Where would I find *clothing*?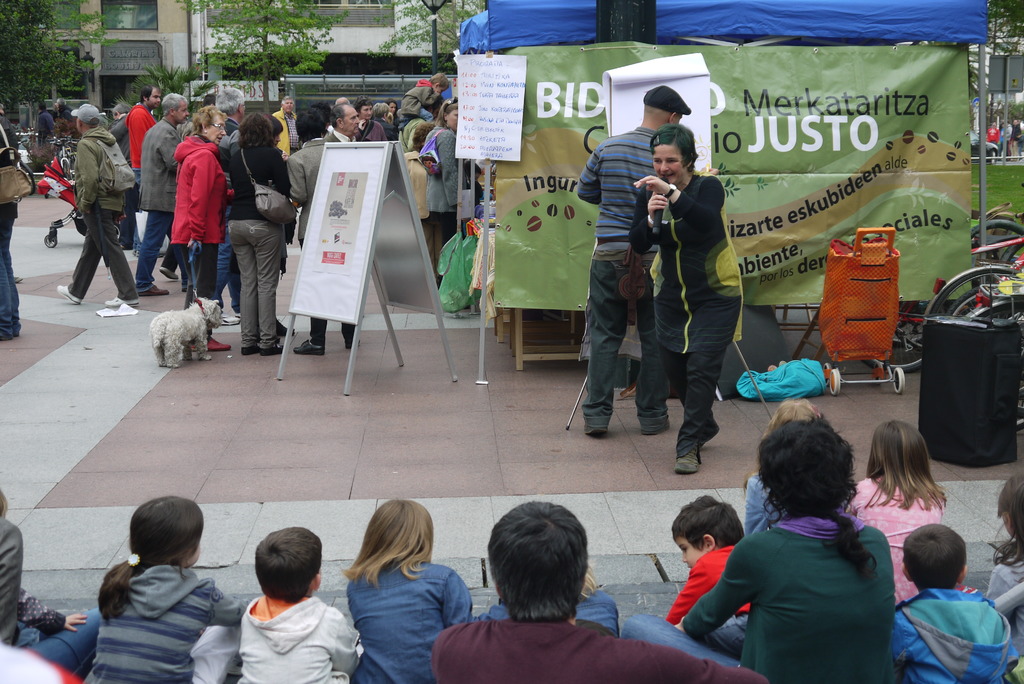
At <bbox>898, 466, 1023, 654</bbox>.
